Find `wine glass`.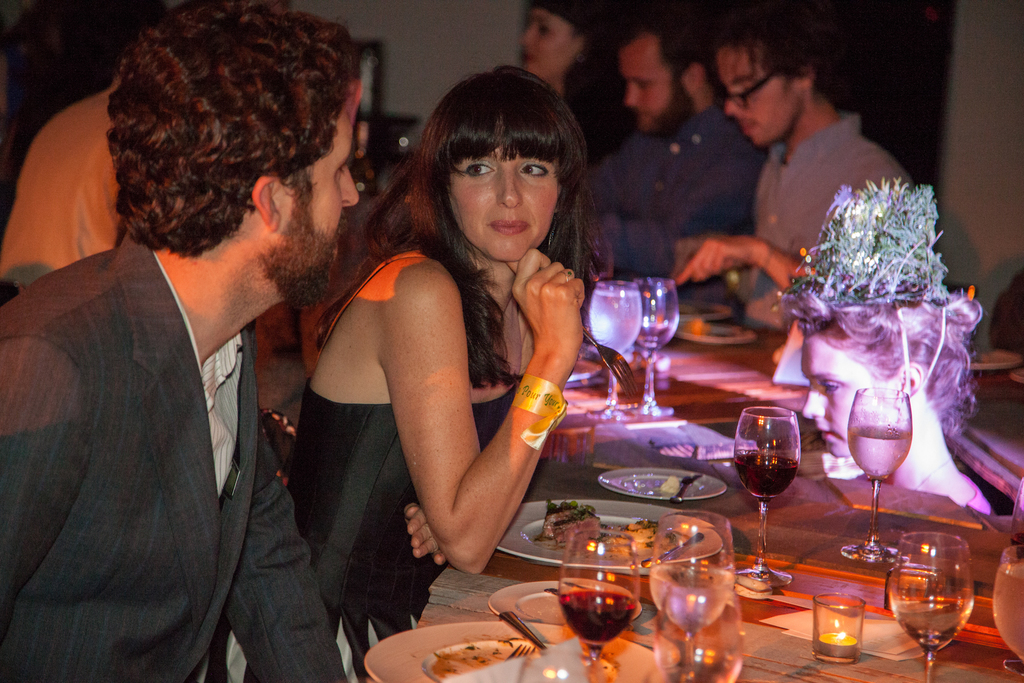
locate(556, 529, 638, 682).
